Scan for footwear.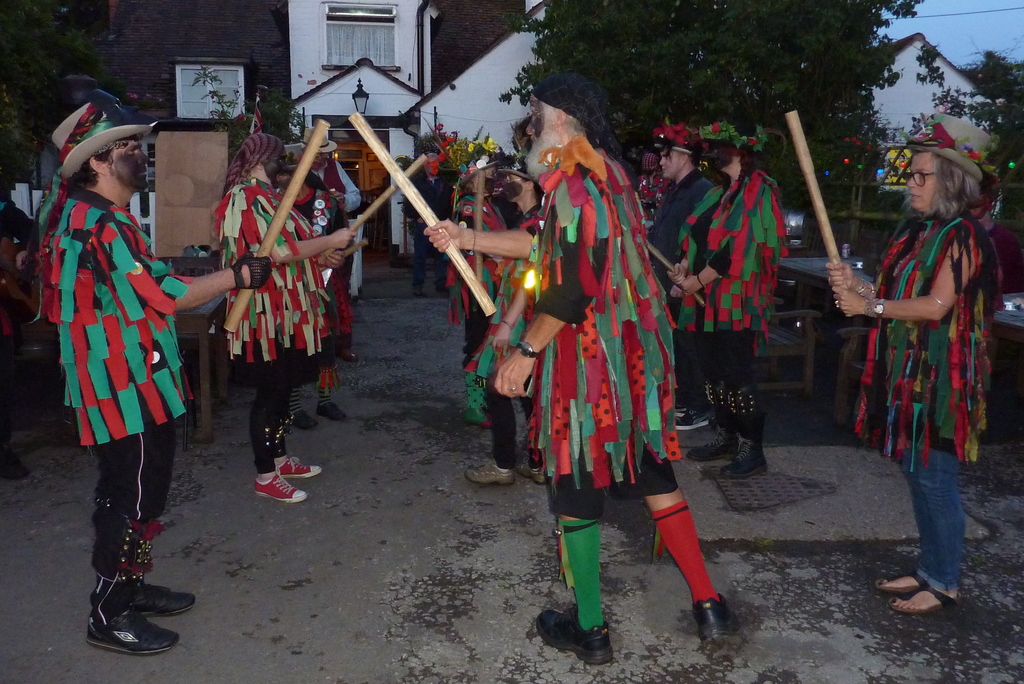
Scan result: 515,461,551,486.
